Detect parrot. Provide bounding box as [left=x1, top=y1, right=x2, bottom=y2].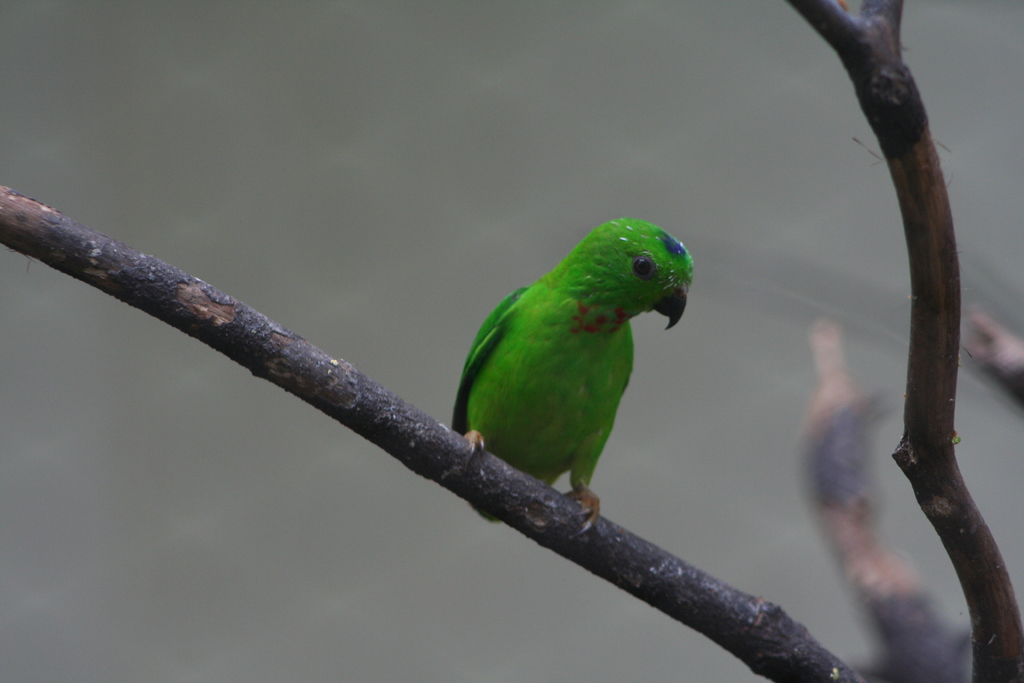
[left=451, top=215, right=694, bottom=536].
